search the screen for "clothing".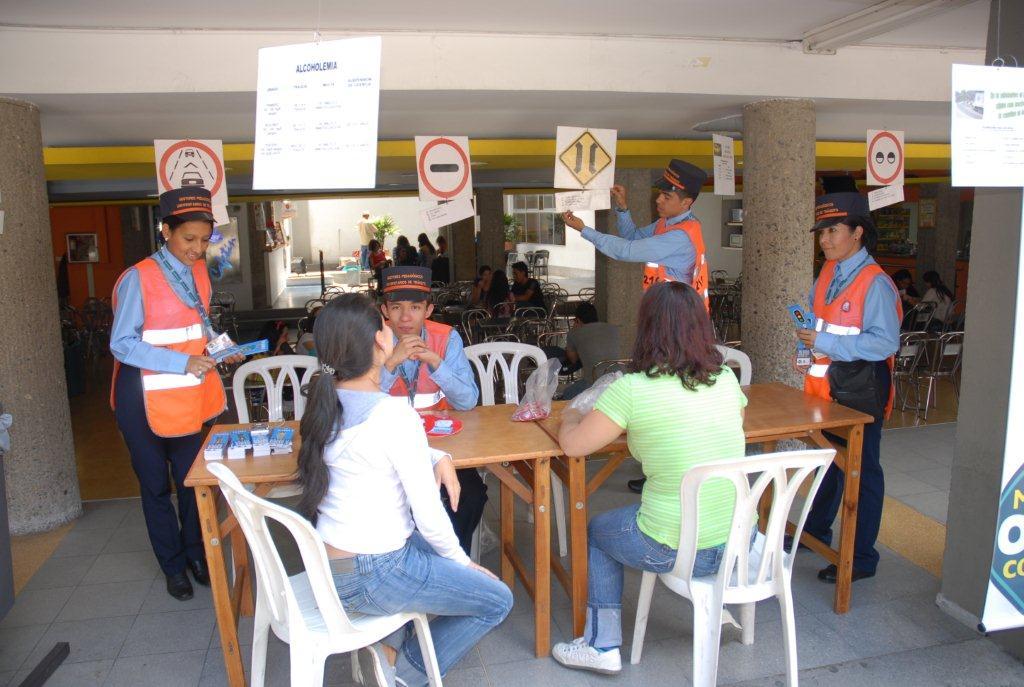
Found at (x1=388, y1=245, x2=415, y2=270).
